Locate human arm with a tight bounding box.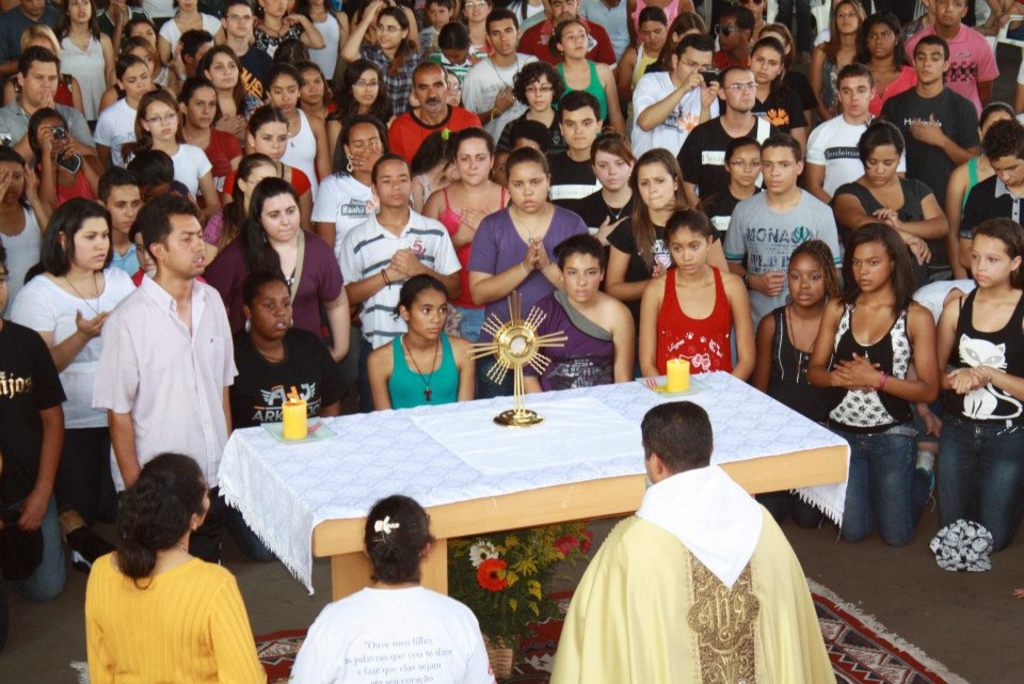
[left=213, top=19, right=225, bottom=46].
